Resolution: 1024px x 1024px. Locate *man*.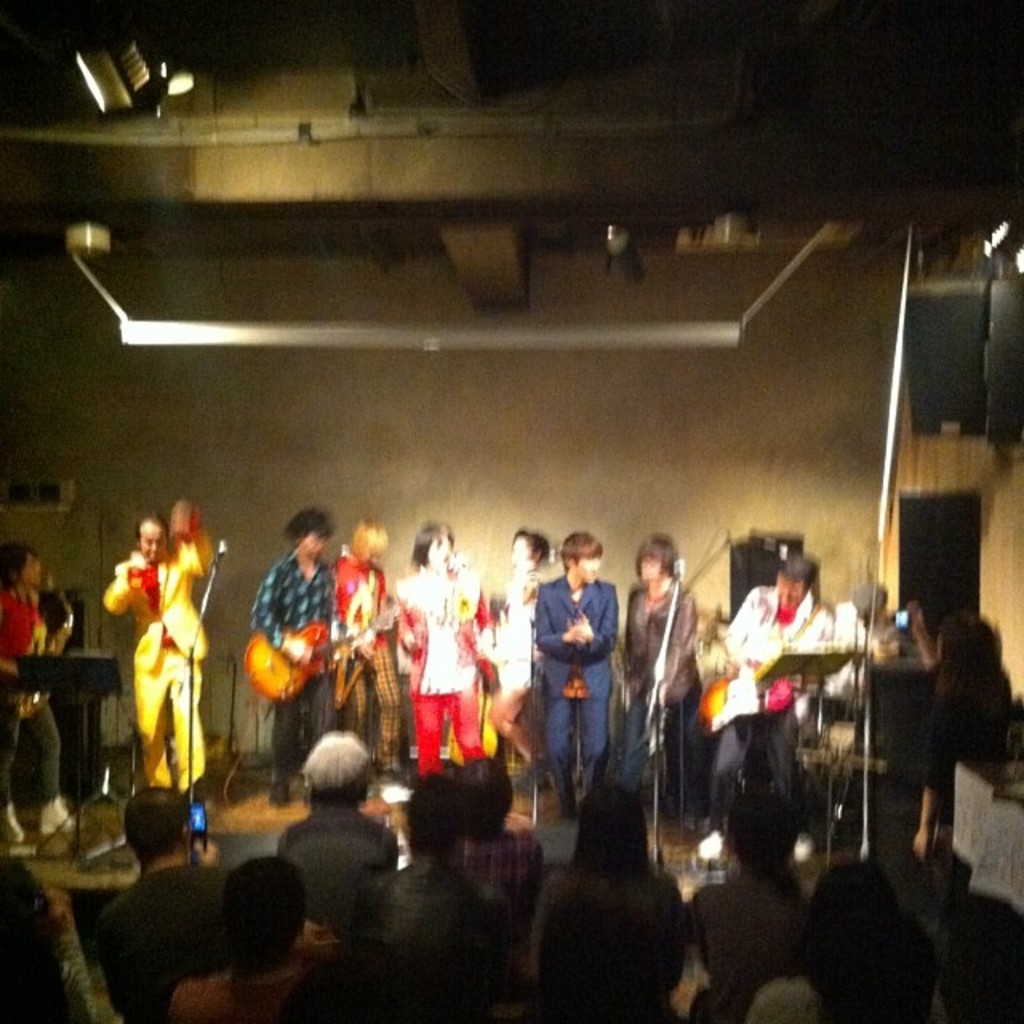
detection(534, 530, 616, 814).
